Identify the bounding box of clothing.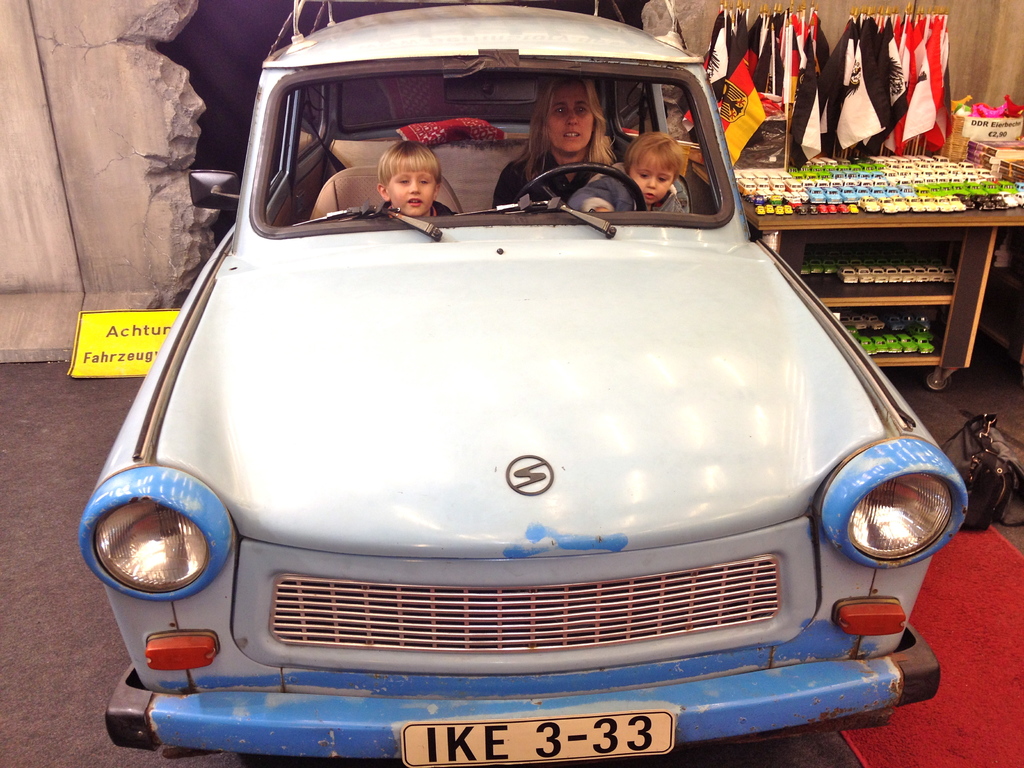
x1=567 y1=164 x2=680 y2=213.
